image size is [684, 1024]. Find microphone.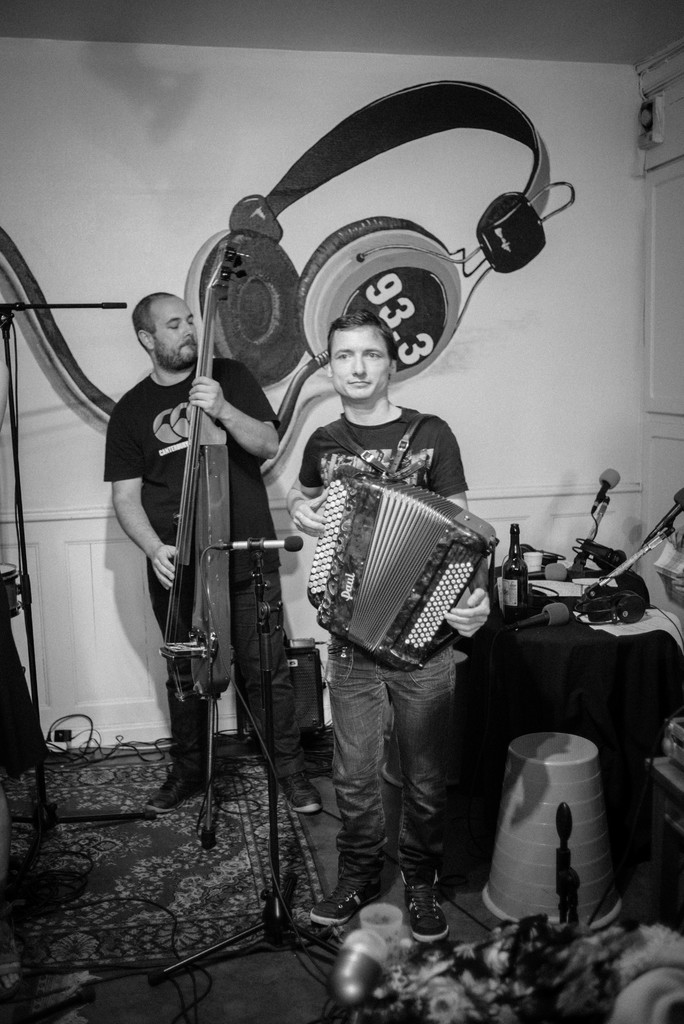
l=640, t=483, r=683, b=547.
